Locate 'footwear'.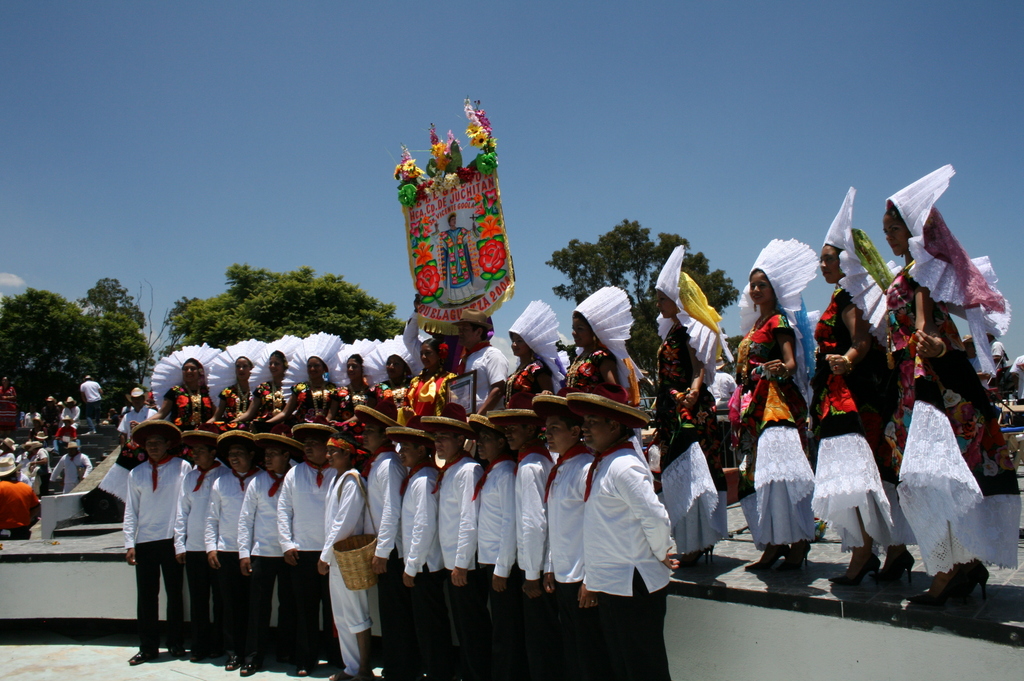
Bounding box: box=[294, 654, 313, 678].
